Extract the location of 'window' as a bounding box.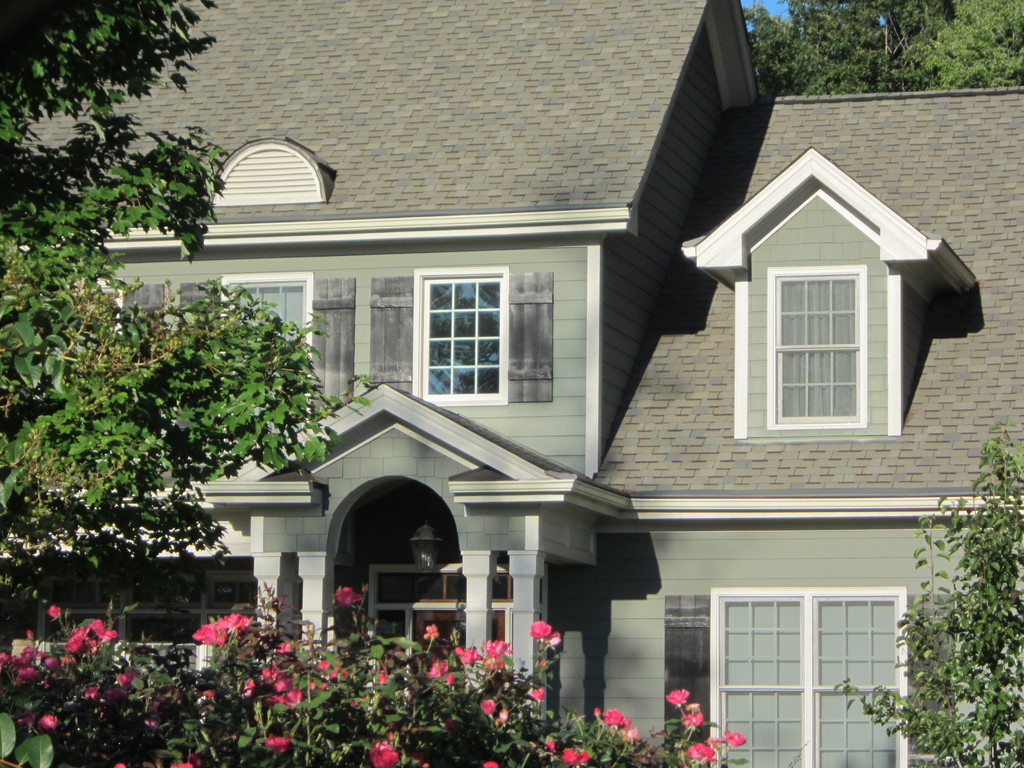
712/586/914/767.
